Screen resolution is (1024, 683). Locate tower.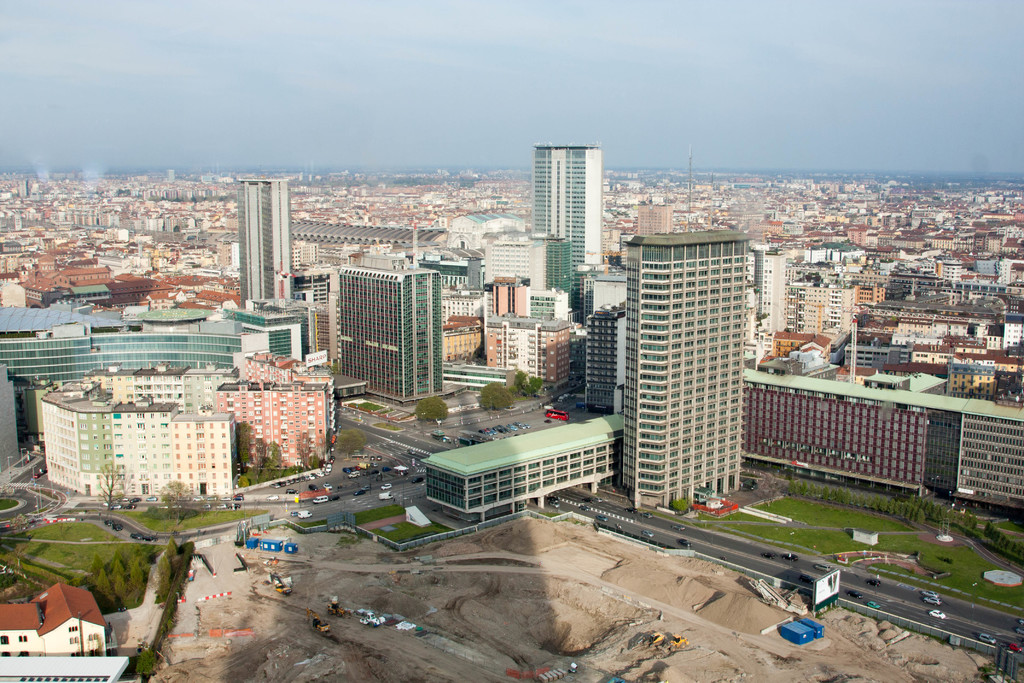
529:140:602:322.
